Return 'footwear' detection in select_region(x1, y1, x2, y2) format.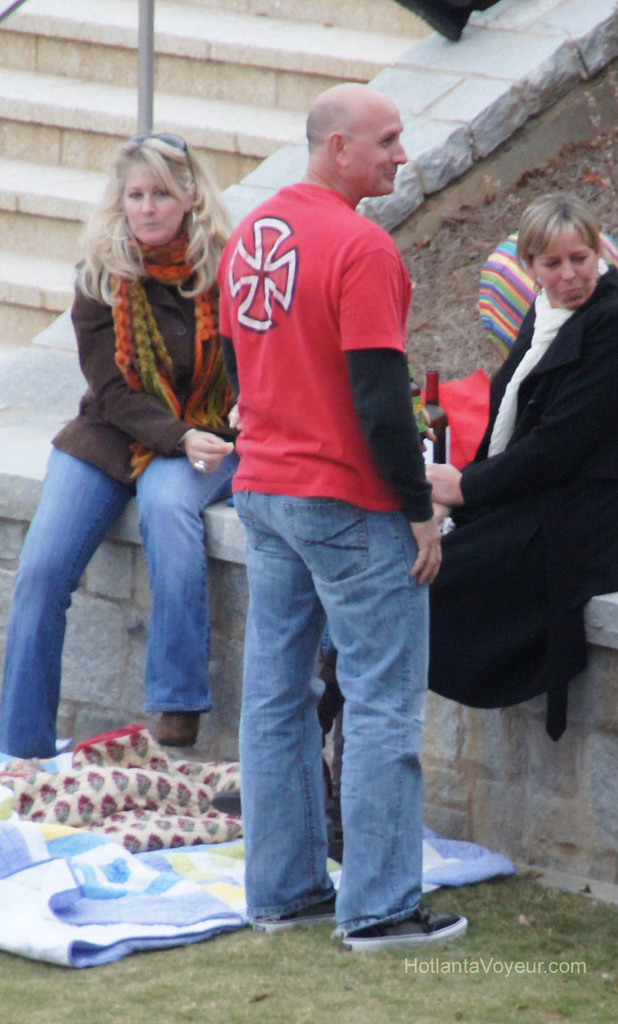
select_region(344, 911, 473, 950).
